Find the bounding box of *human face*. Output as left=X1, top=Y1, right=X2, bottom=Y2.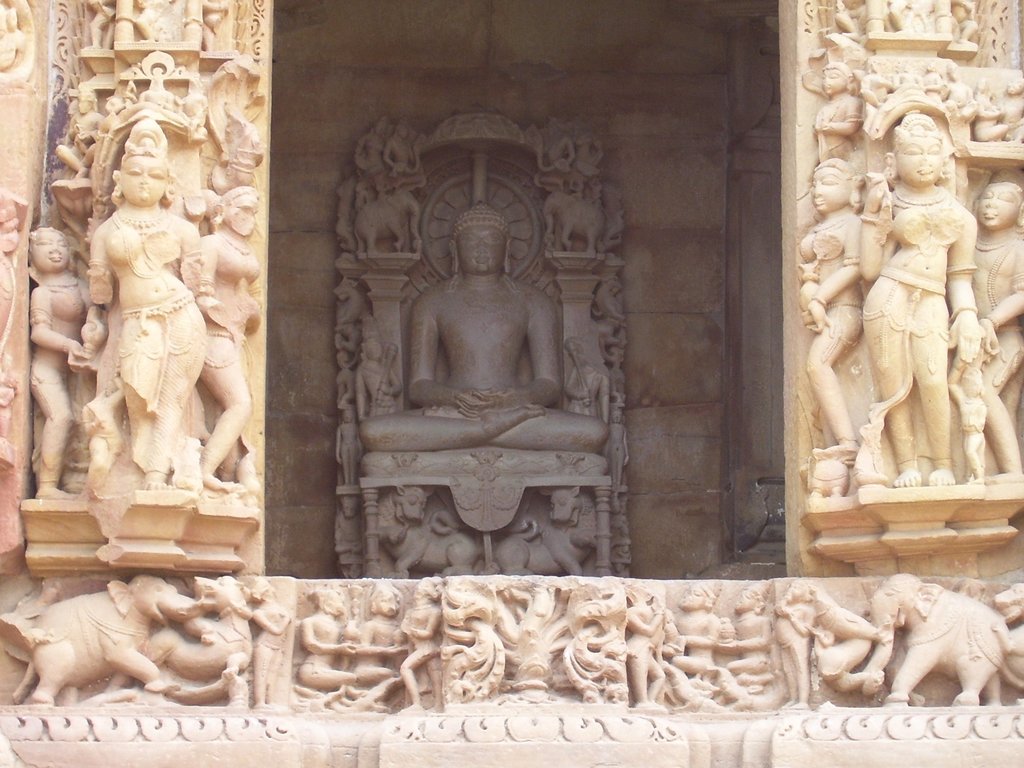
left=823, top=69, right=844, bottom=95.
